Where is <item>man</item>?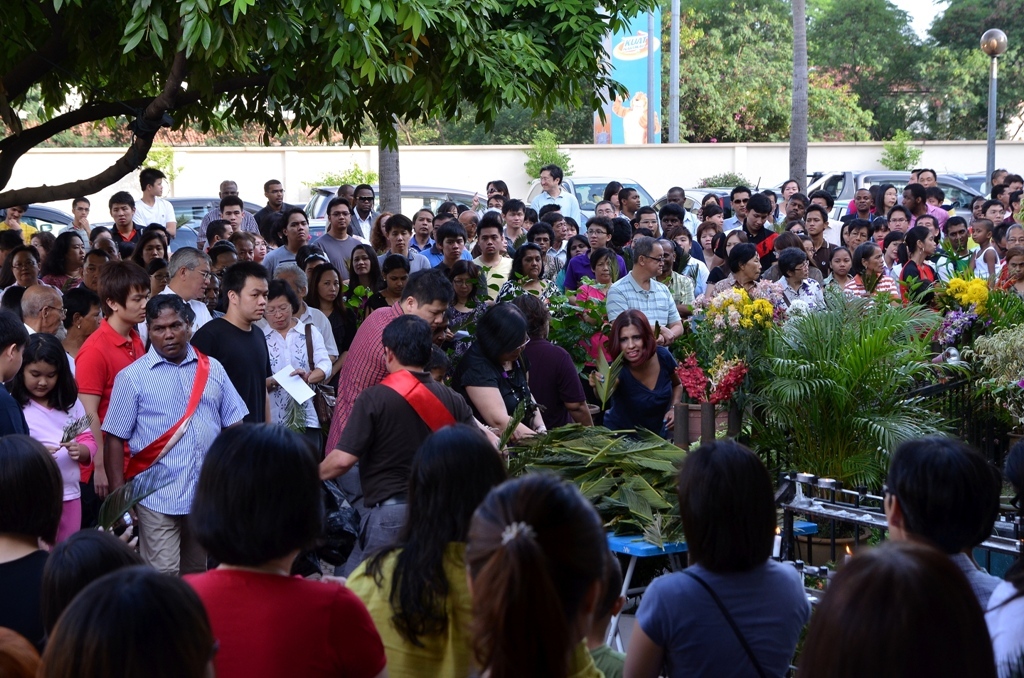
{"left": 918, "top": 168, "right": 952, "bottom": 216}.
